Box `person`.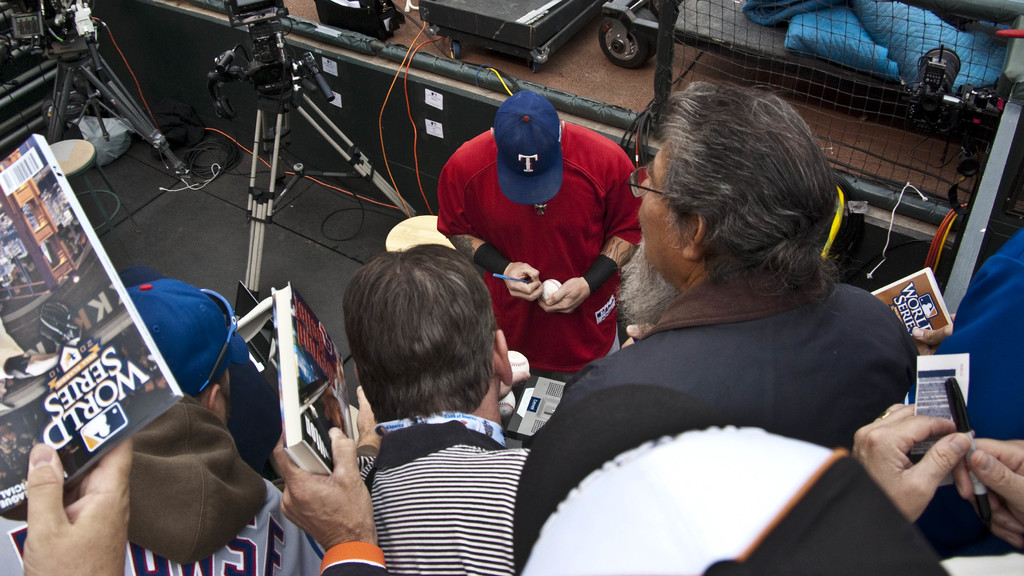
box(430, 81, 641, 439).
